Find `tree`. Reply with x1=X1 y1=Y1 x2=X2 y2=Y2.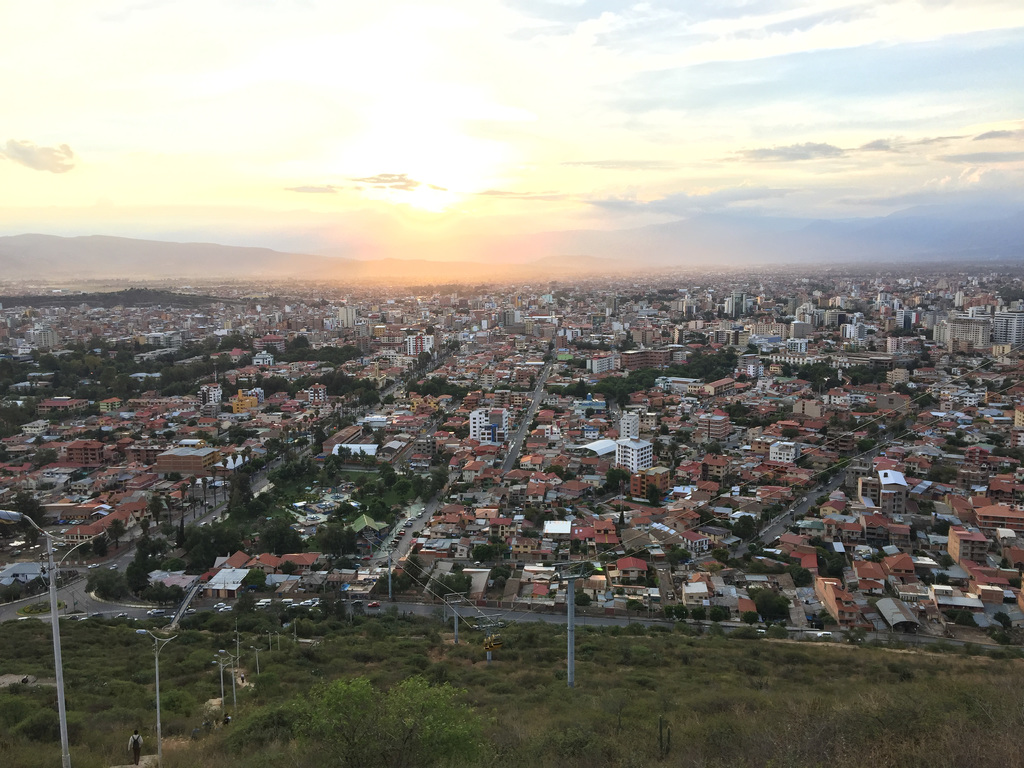
x1=902 y1=461 x2=964 y2=481.
